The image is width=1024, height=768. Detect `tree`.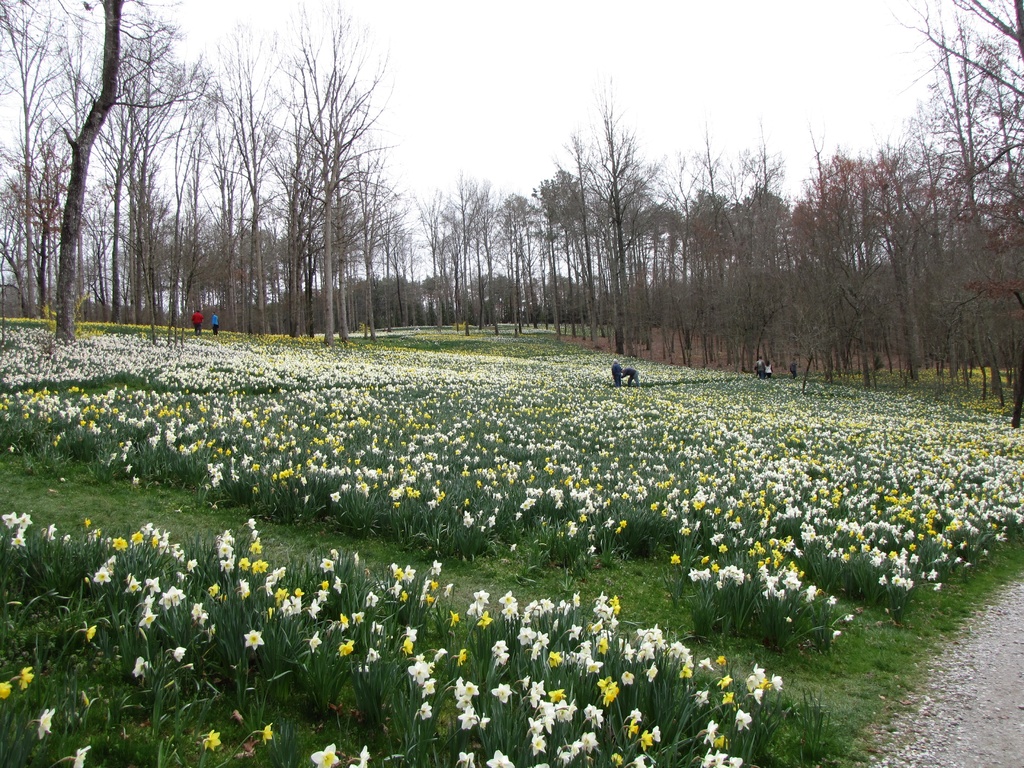
Detection: (left=903, top=0, right=1023, bottom=404).
